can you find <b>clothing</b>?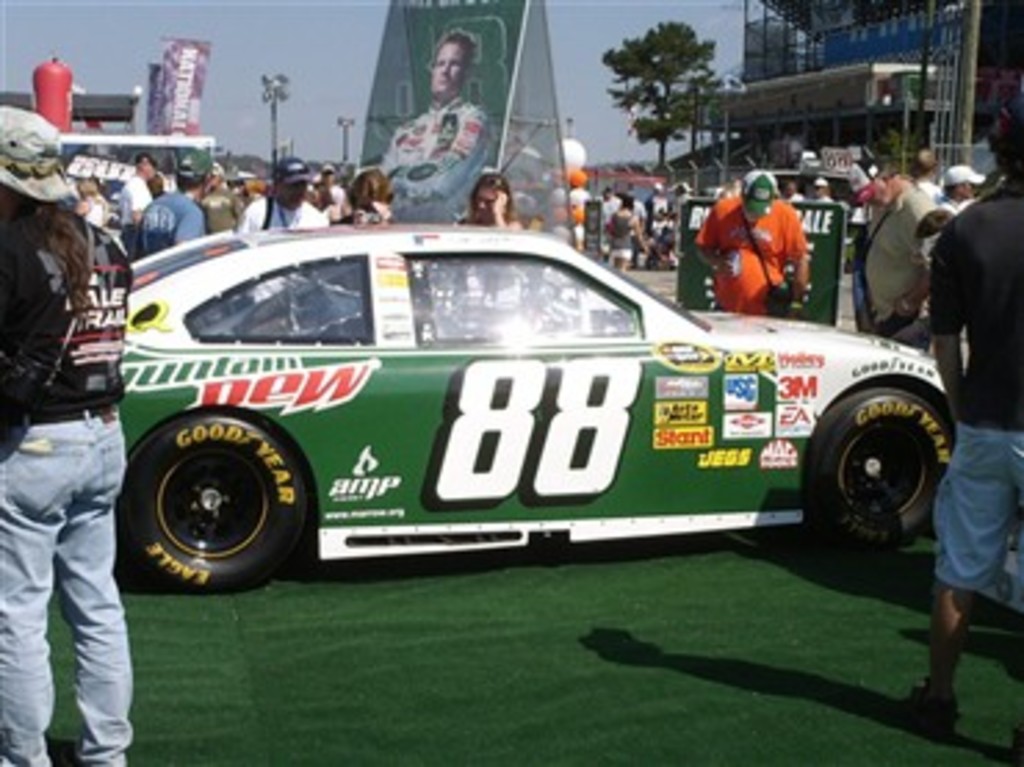
Yes, bounding box: box=[340, 208, 387, 224].
